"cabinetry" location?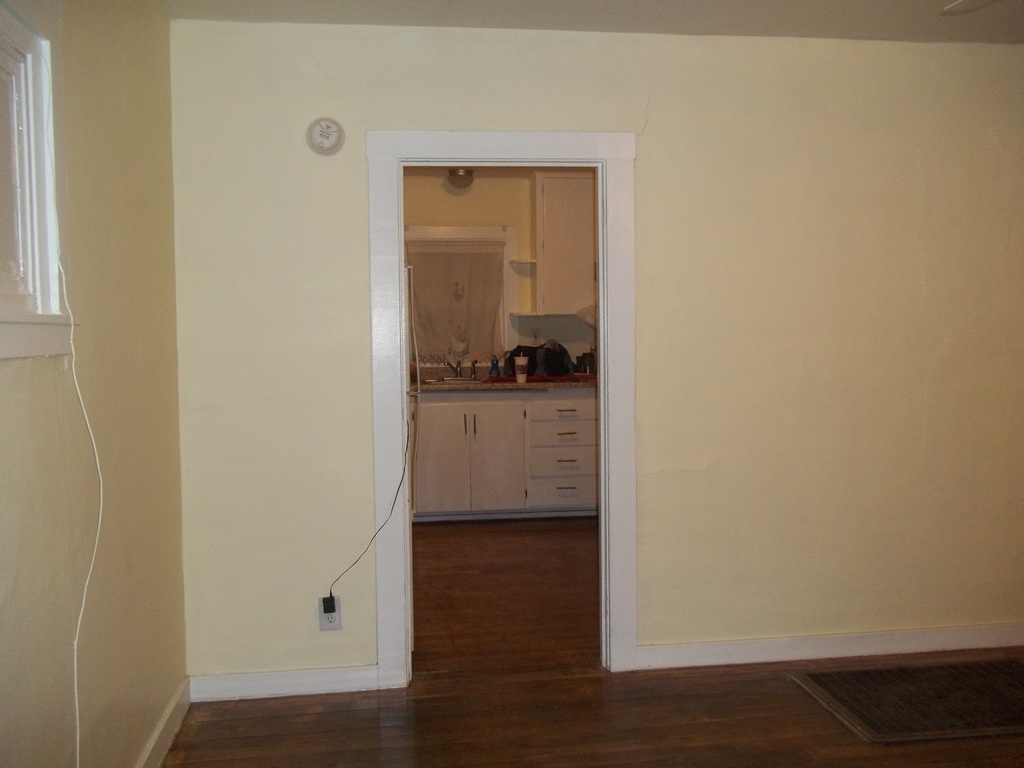
409, 404, 468, 519
